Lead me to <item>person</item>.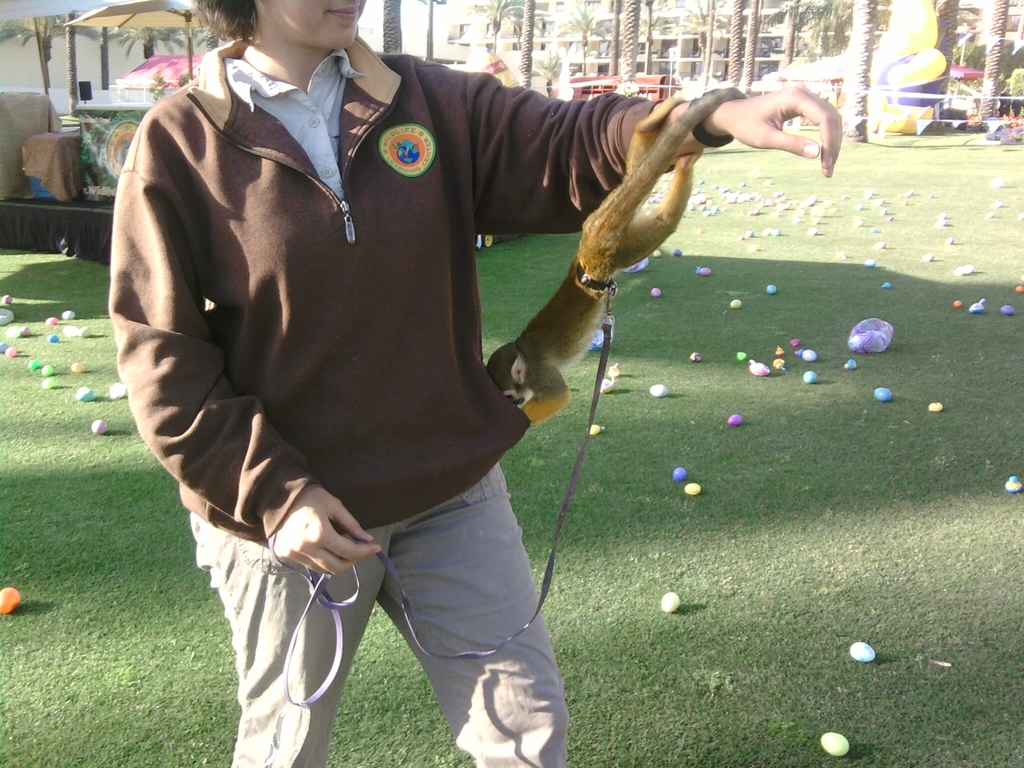
Lead to 114 0 655 747.
